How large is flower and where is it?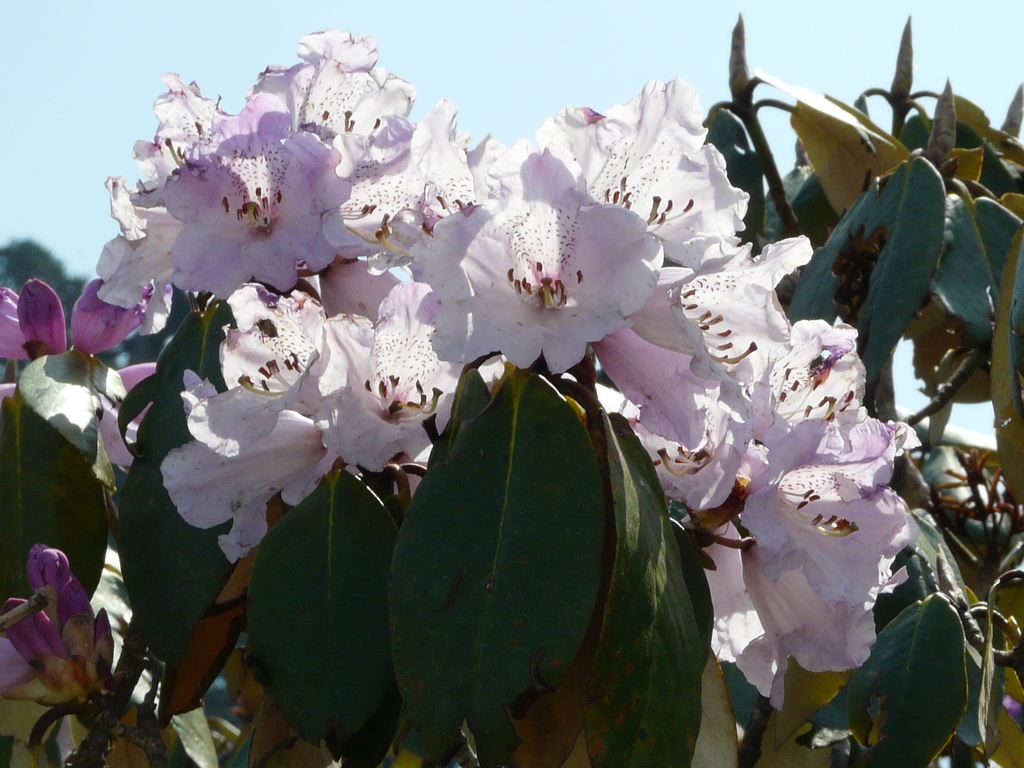
Bounding box: x1=0 y1=277 x2=156 y2=437.
